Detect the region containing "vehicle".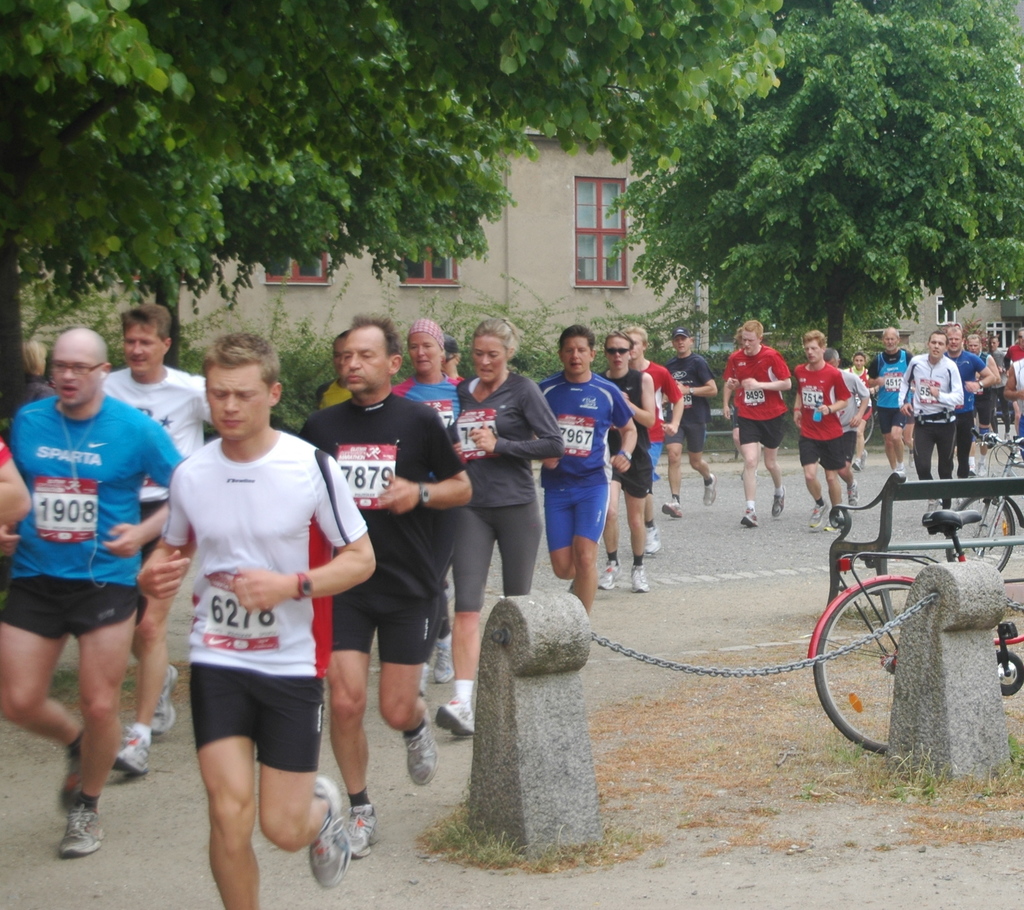
select_region(941, 427, 1023, 578).
